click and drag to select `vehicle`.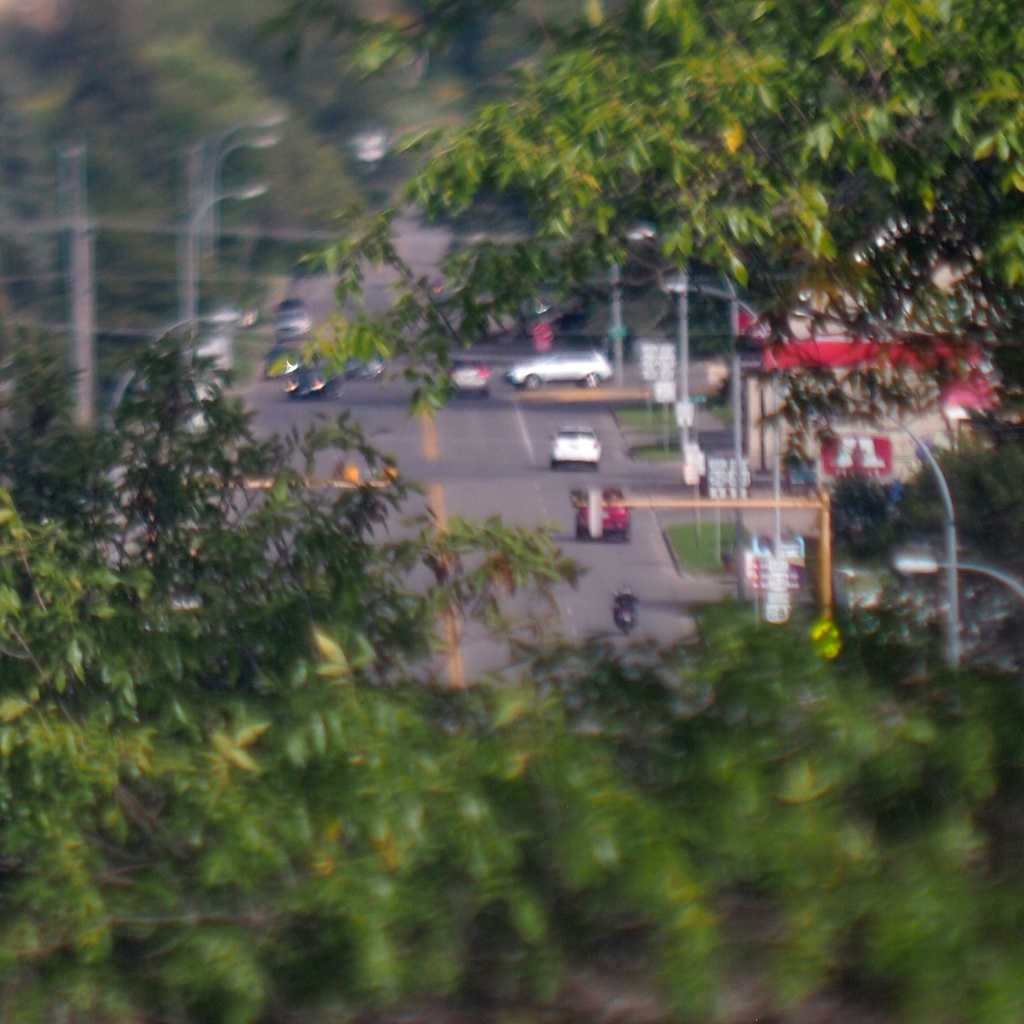
Selection: pyautogui.locateOnScreen(573, 482, 632, 538).
